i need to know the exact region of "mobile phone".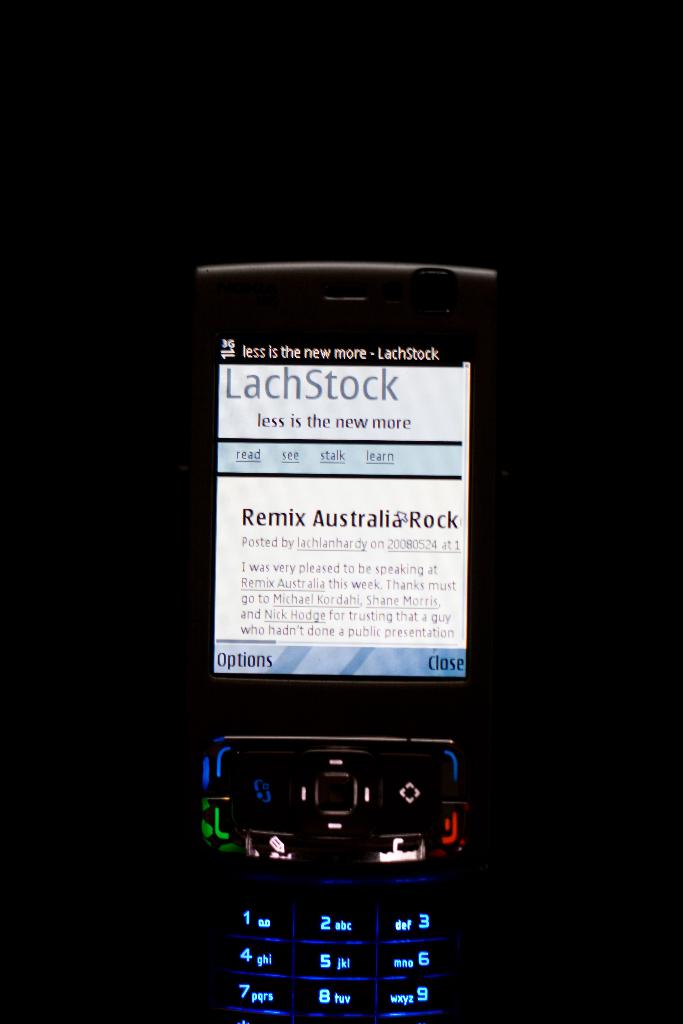
Region: 178,280,486,956.
